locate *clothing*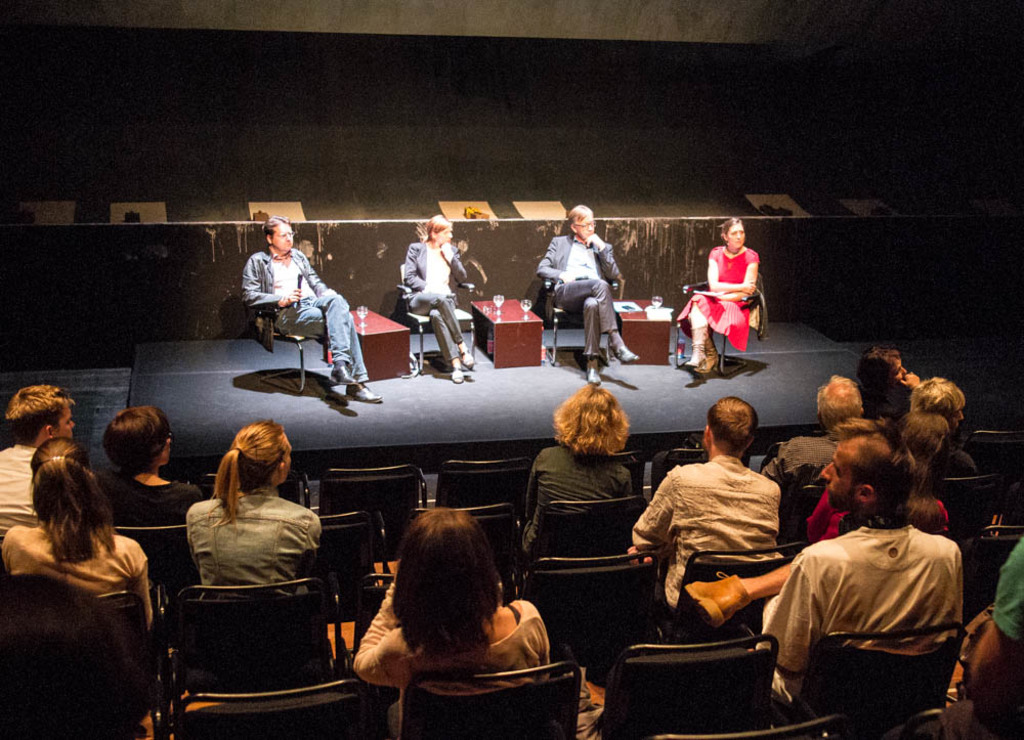
[0, 519, 167, 630]
